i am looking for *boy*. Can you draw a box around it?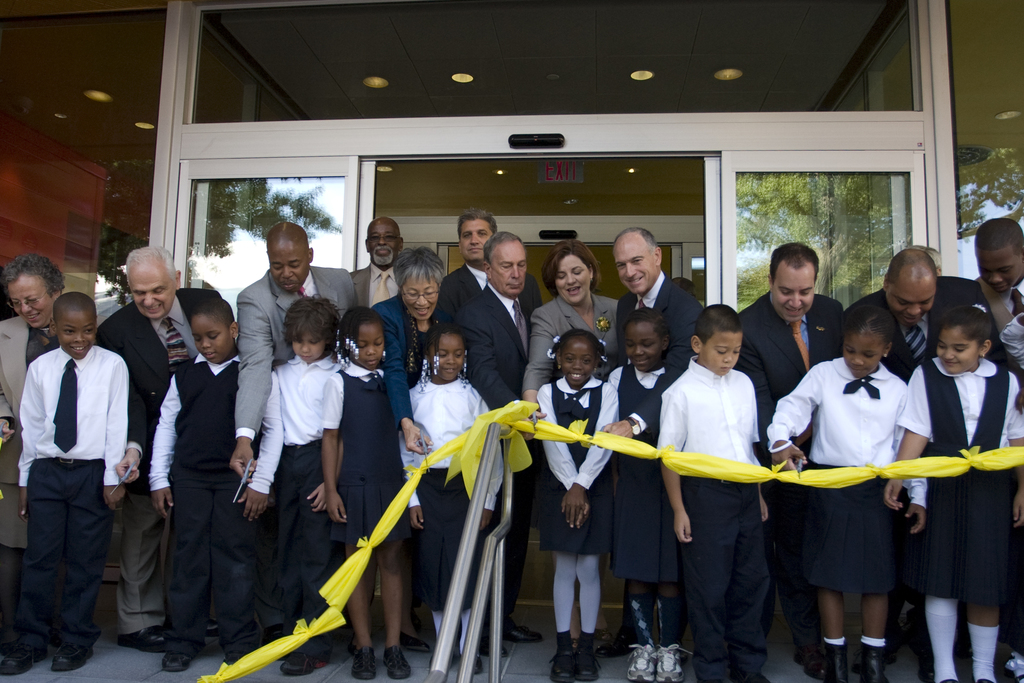
Sure, the bounding box is x1=268 y1=293 x2=355 y2=675.
